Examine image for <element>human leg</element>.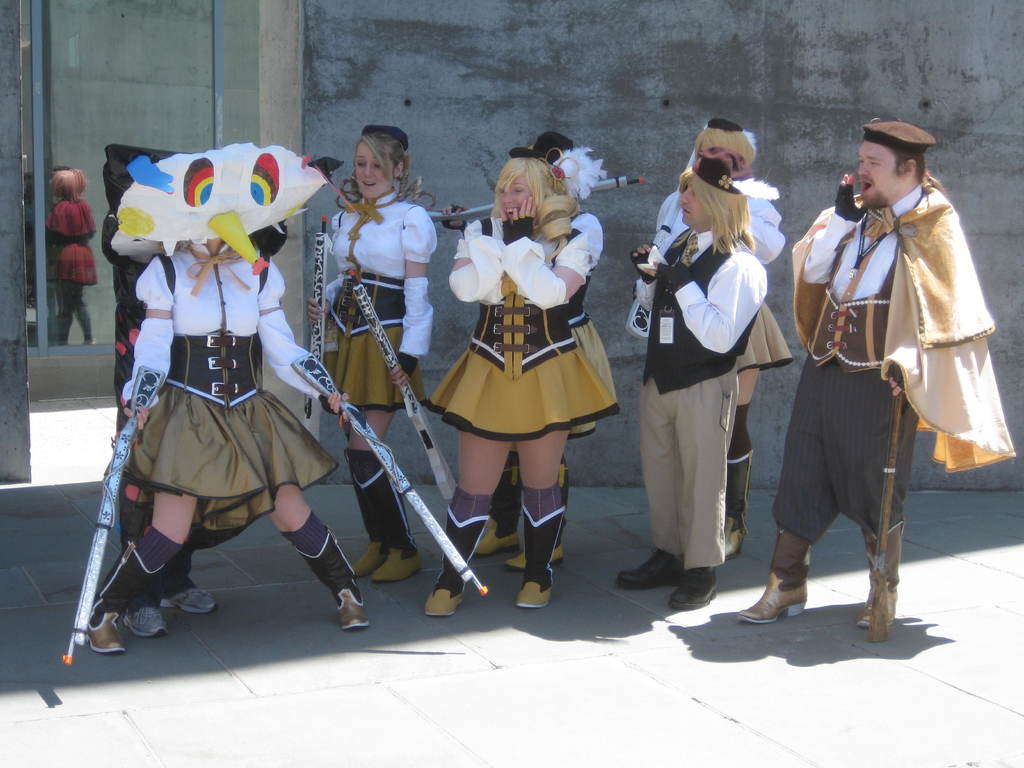
Examination result: 269:482:372:628.
